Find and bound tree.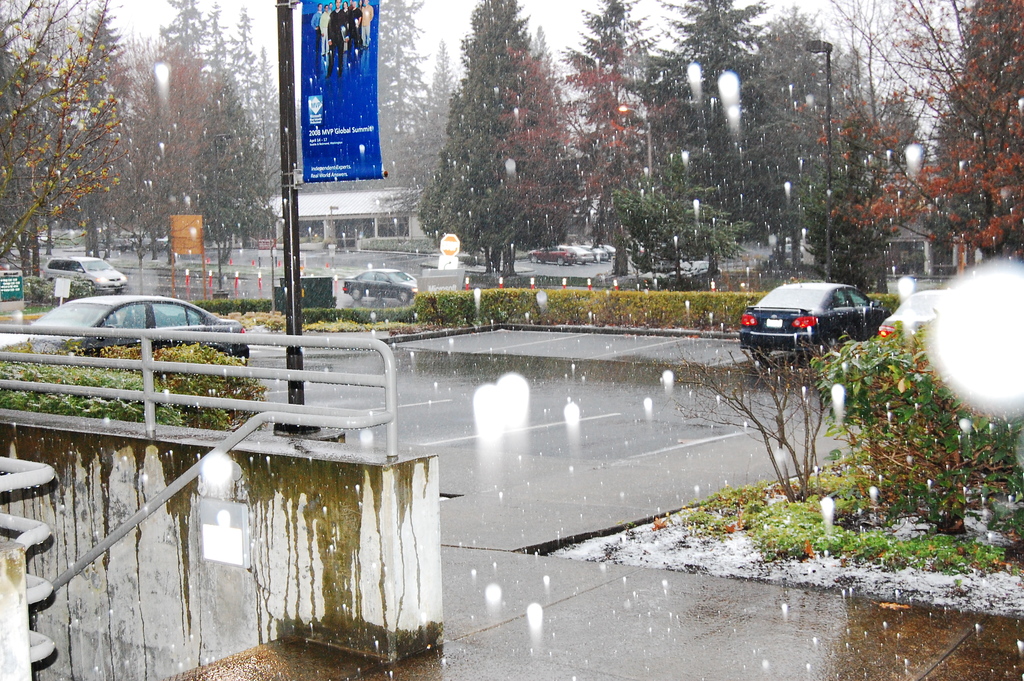
Bound: 85,25,164,256.
